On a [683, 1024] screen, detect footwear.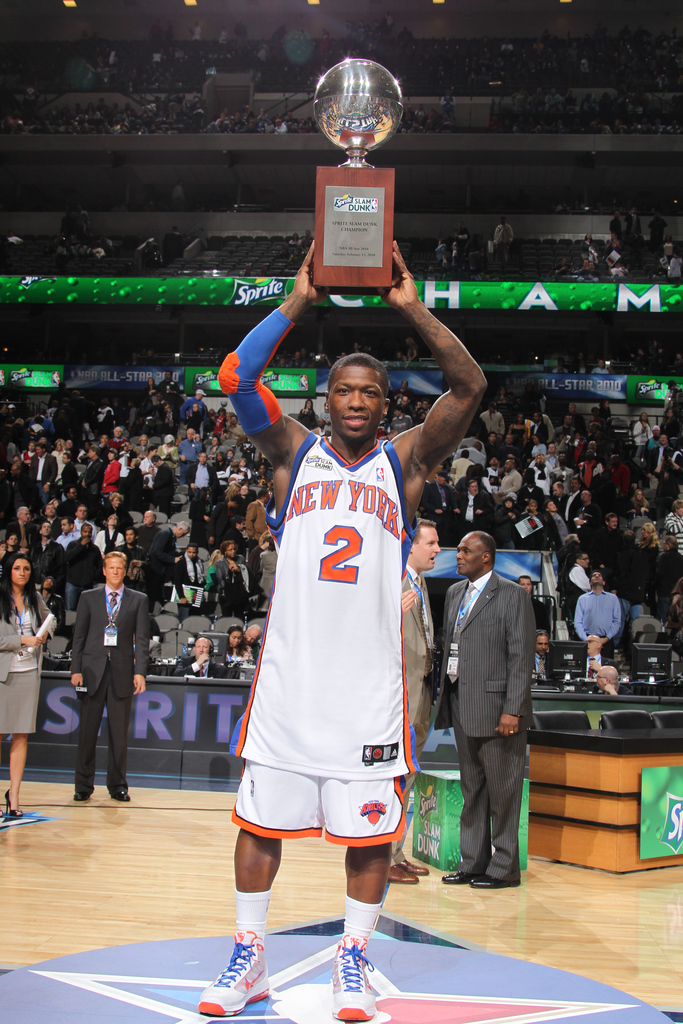
468,869,520,886.
